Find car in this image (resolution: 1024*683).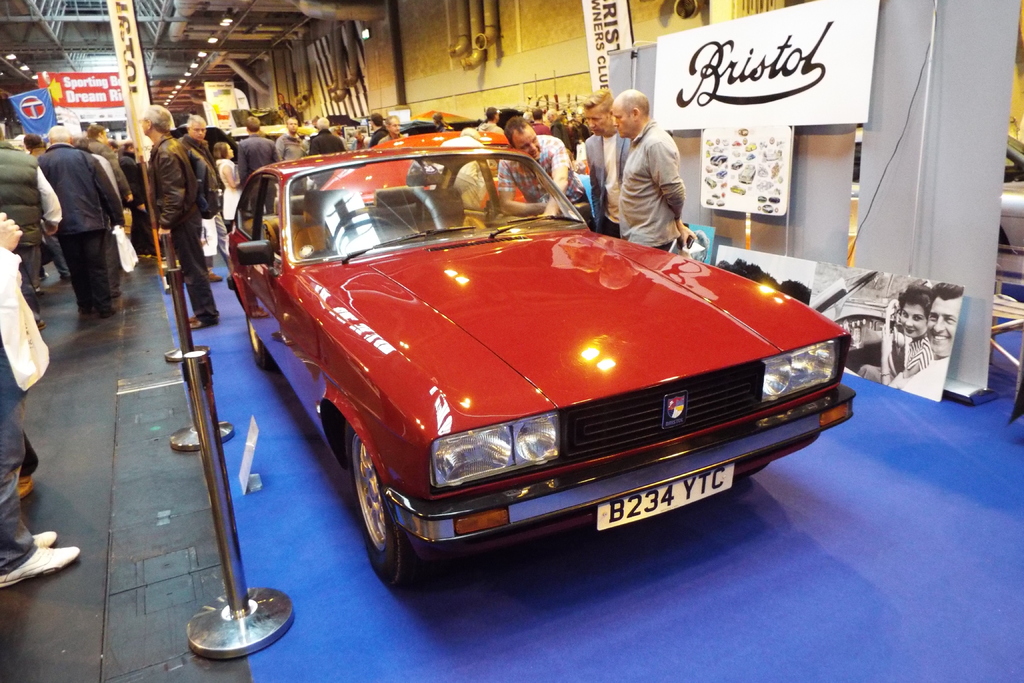
box(225, 147, 858, 591).
